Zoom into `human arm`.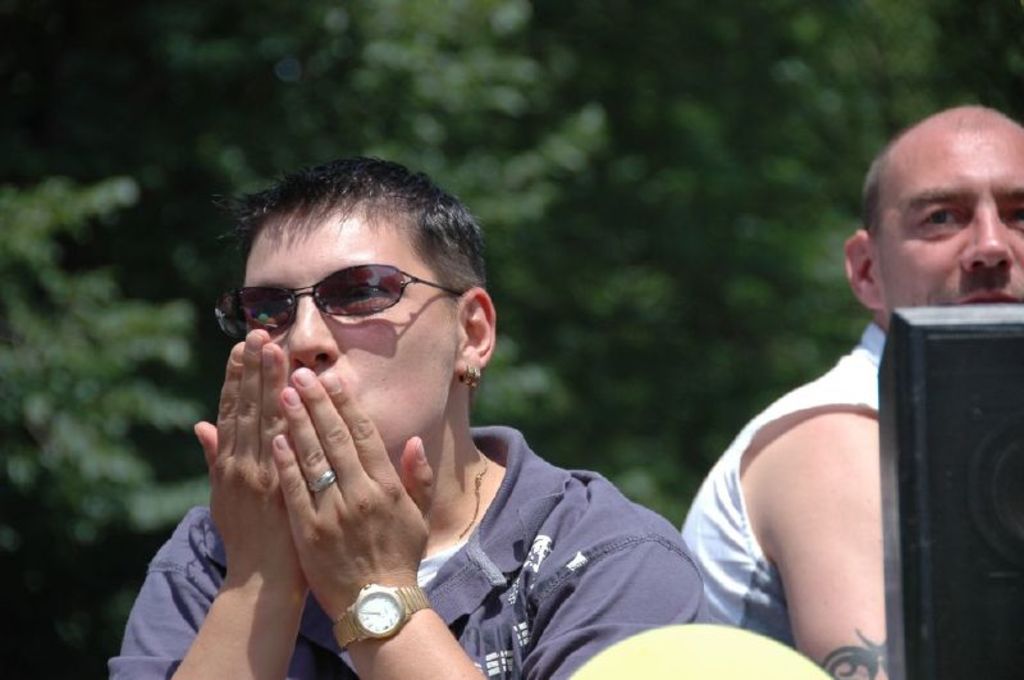
Zoom target: rect(274, 352, 736, 679).
